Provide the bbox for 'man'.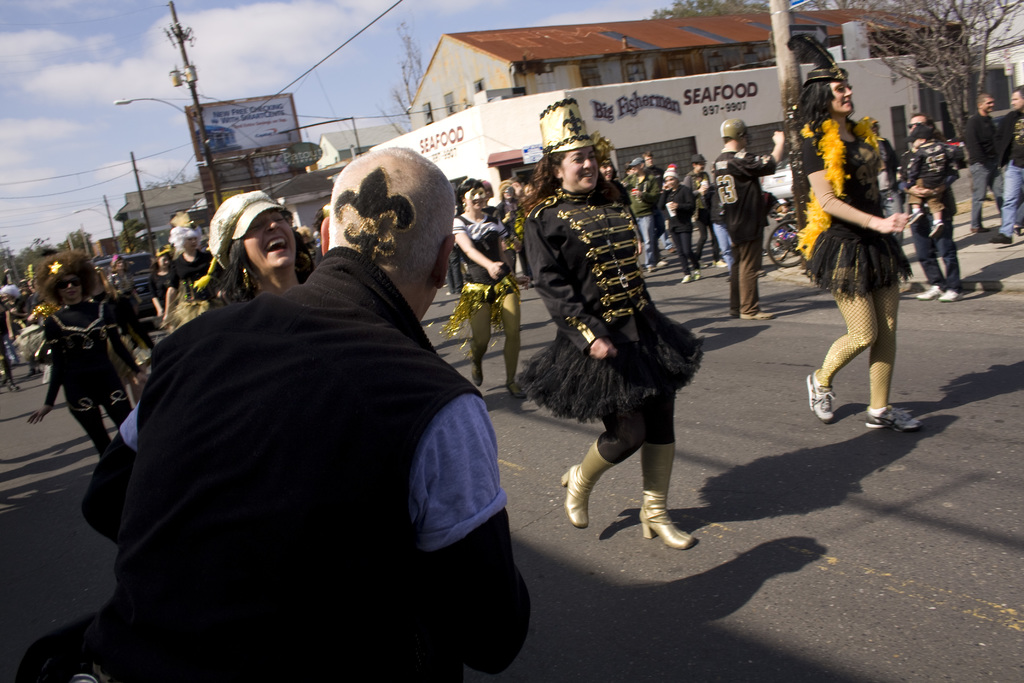
bbox(112, 160, 517, 652).
